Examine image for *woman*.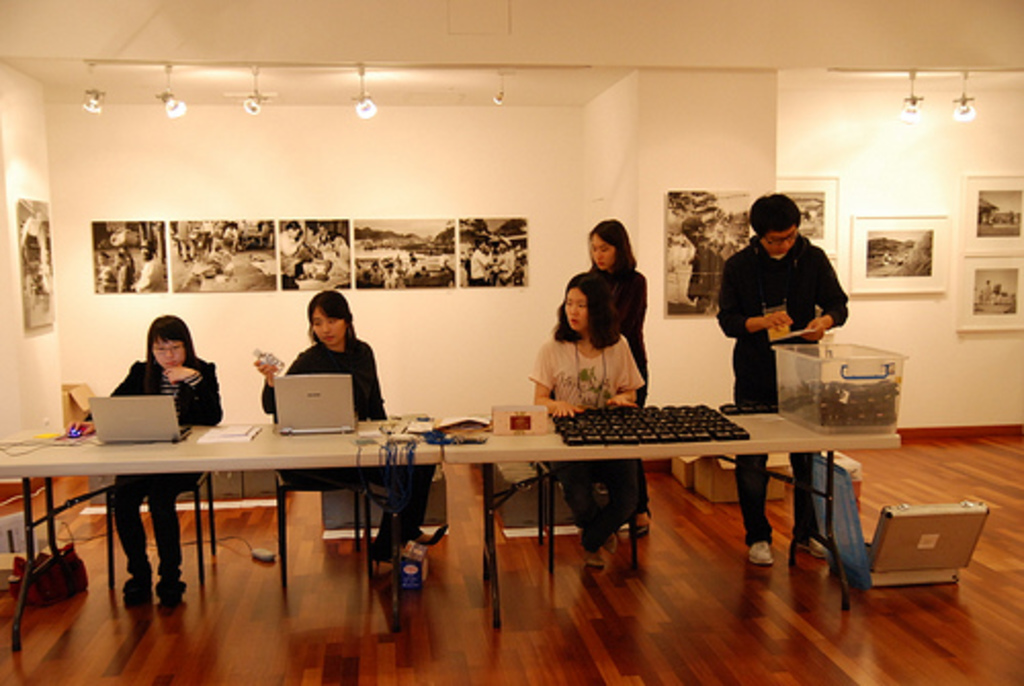
Examination result: BBox(66, 315, 223, 606).
